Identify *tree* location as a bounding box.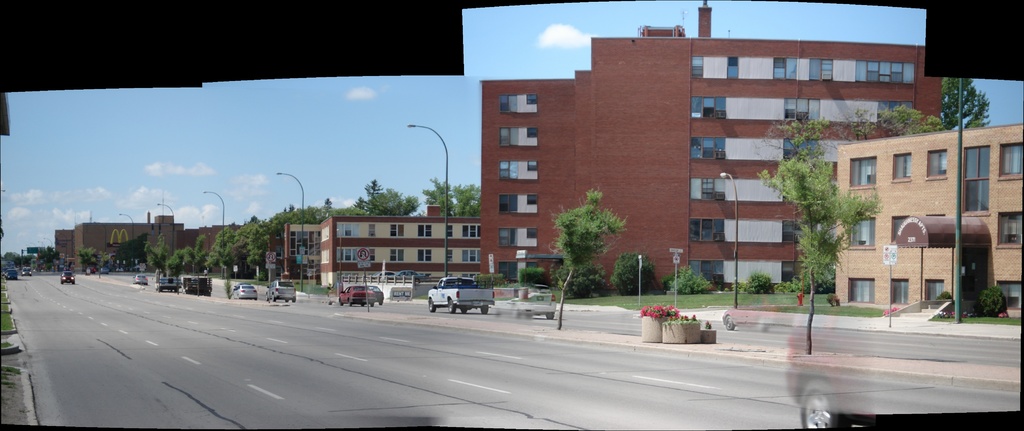
x1=406 y1=194 x2=415 y2=213.
